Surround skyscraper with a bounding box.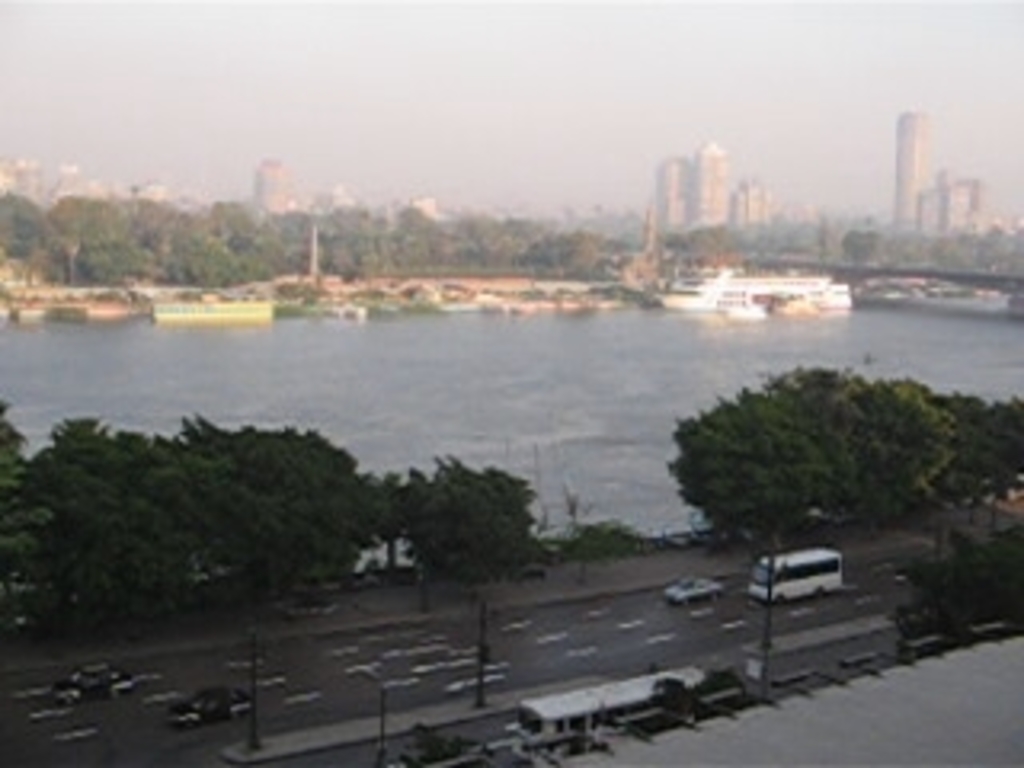
<box>963,173,989,227</box>.
